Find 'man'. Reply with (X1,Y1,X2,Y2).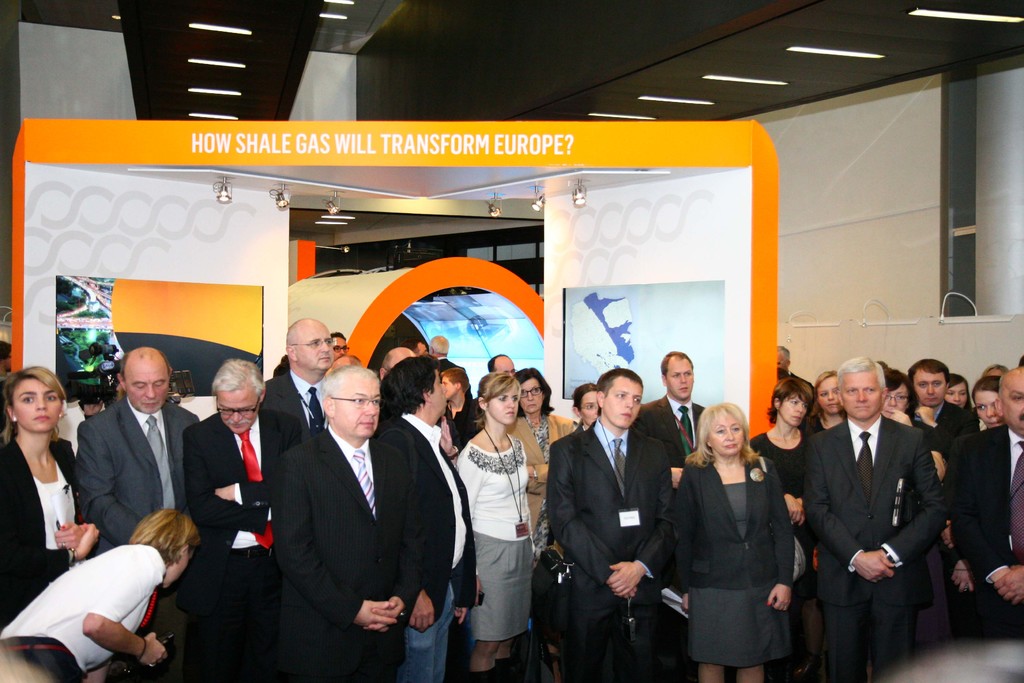
(777,342,791,372).
